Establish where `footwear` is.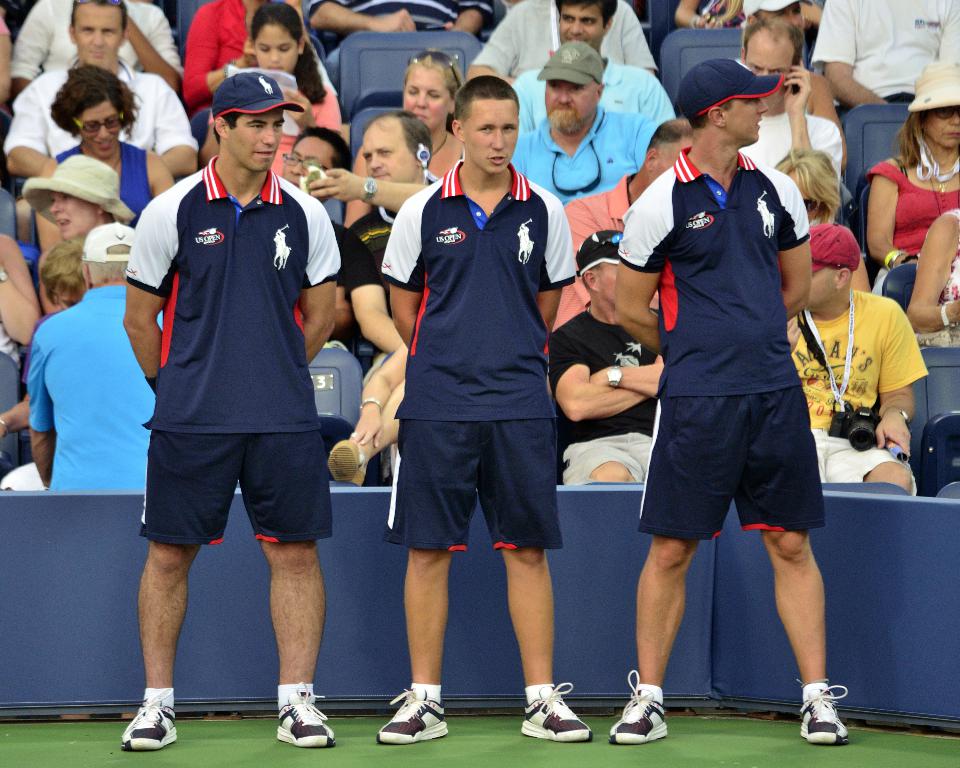
Established at (275,682,337,748).
